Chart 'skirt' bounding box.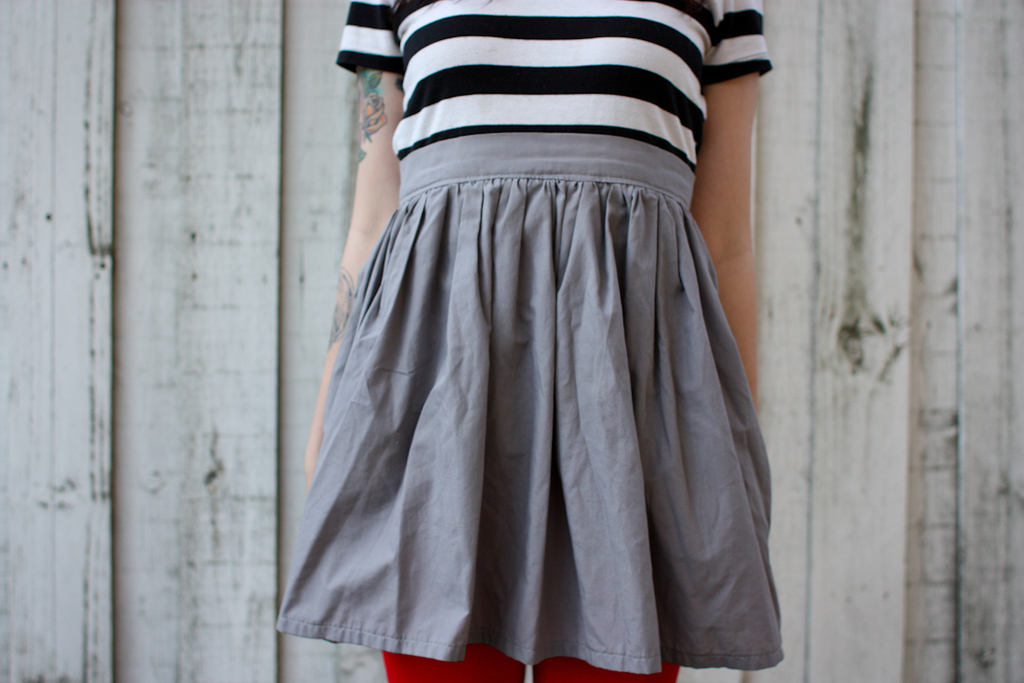
Charted: (277,131,788,675).
